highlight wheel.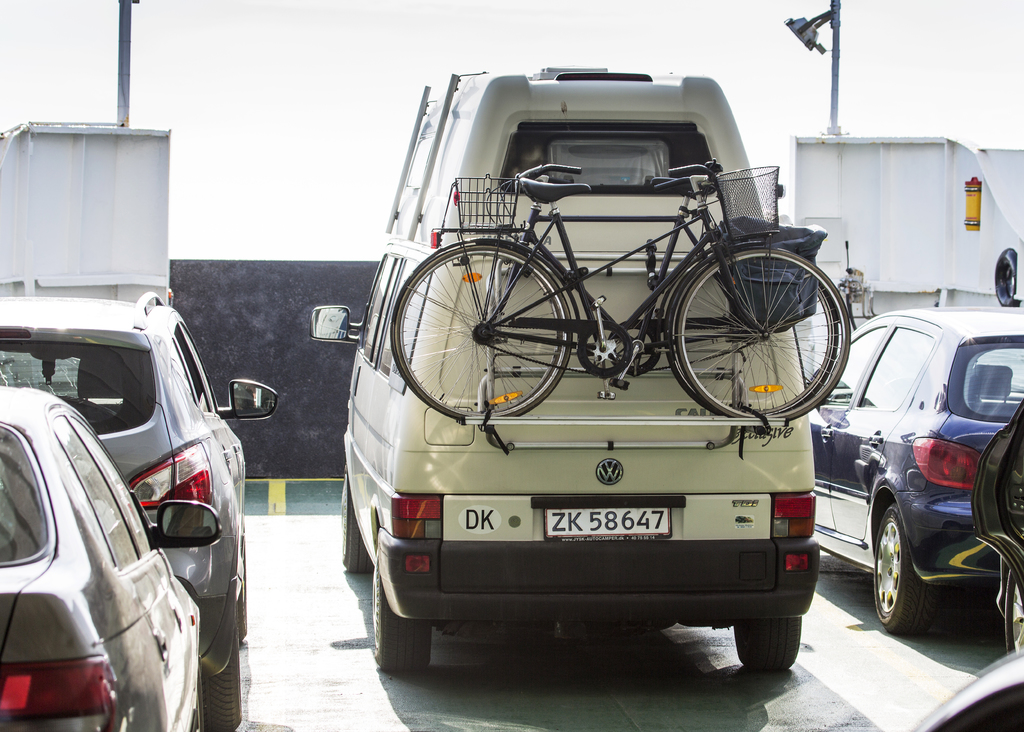
Highlighted region: BBox(732, 619, 803, 677).
